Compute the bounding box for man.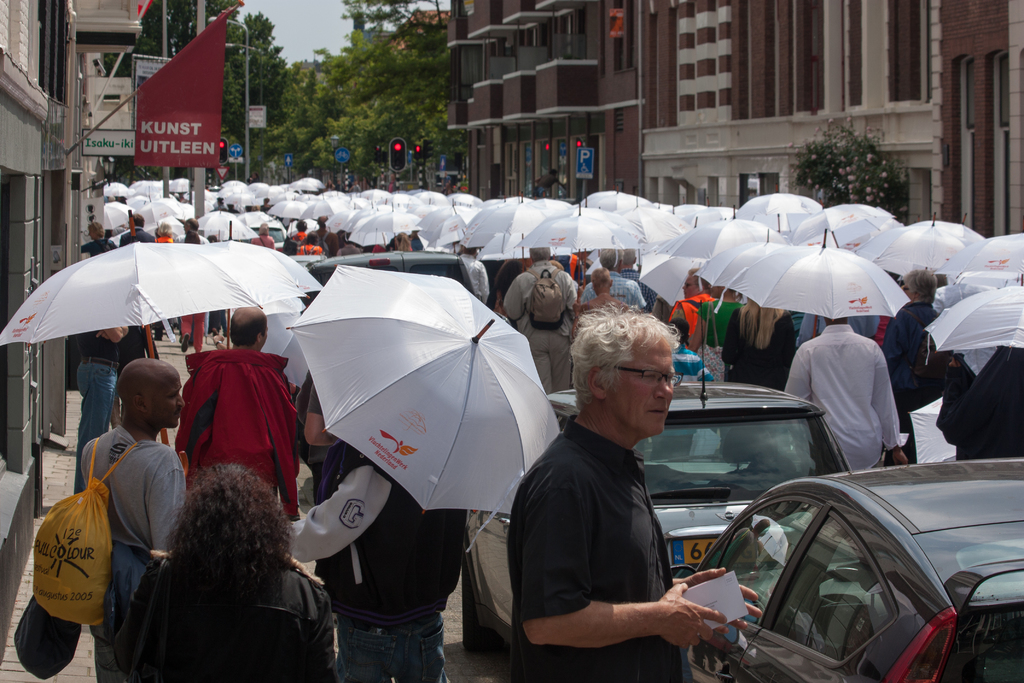
{"left": 584, "top": 267, "right": 627, "bottom": 318}.
